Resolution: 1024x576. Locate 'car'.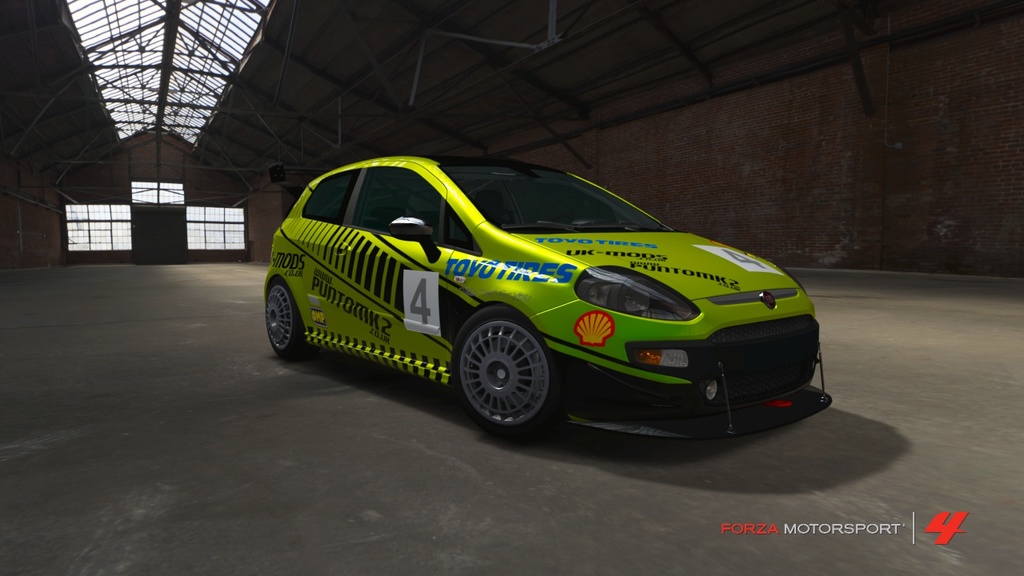
detection(262, 156, 833, 441).
